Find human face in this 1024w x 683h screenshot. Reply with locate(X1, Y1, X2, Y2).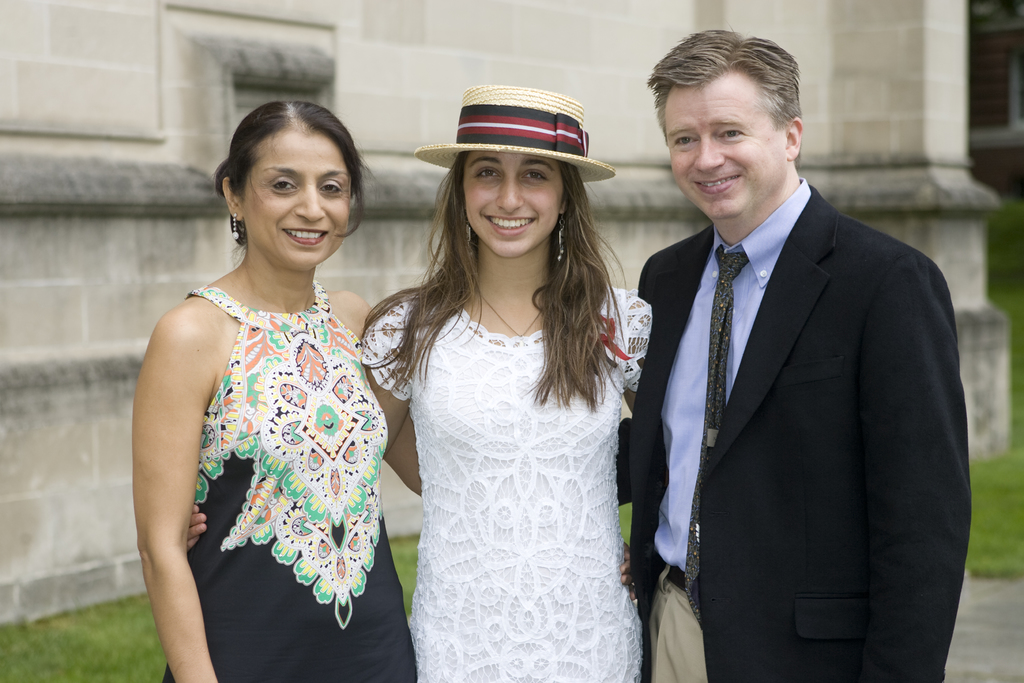
locate(236, 131, 354, 269).
